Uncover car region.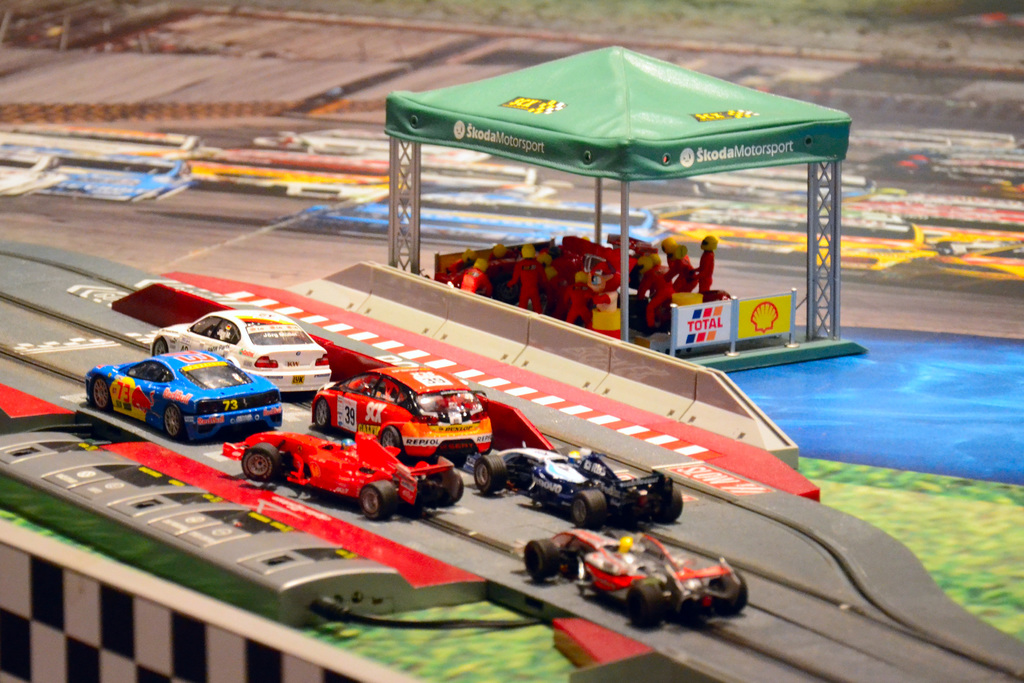
Uncovered: BBox(81, 339, 275, 444).
